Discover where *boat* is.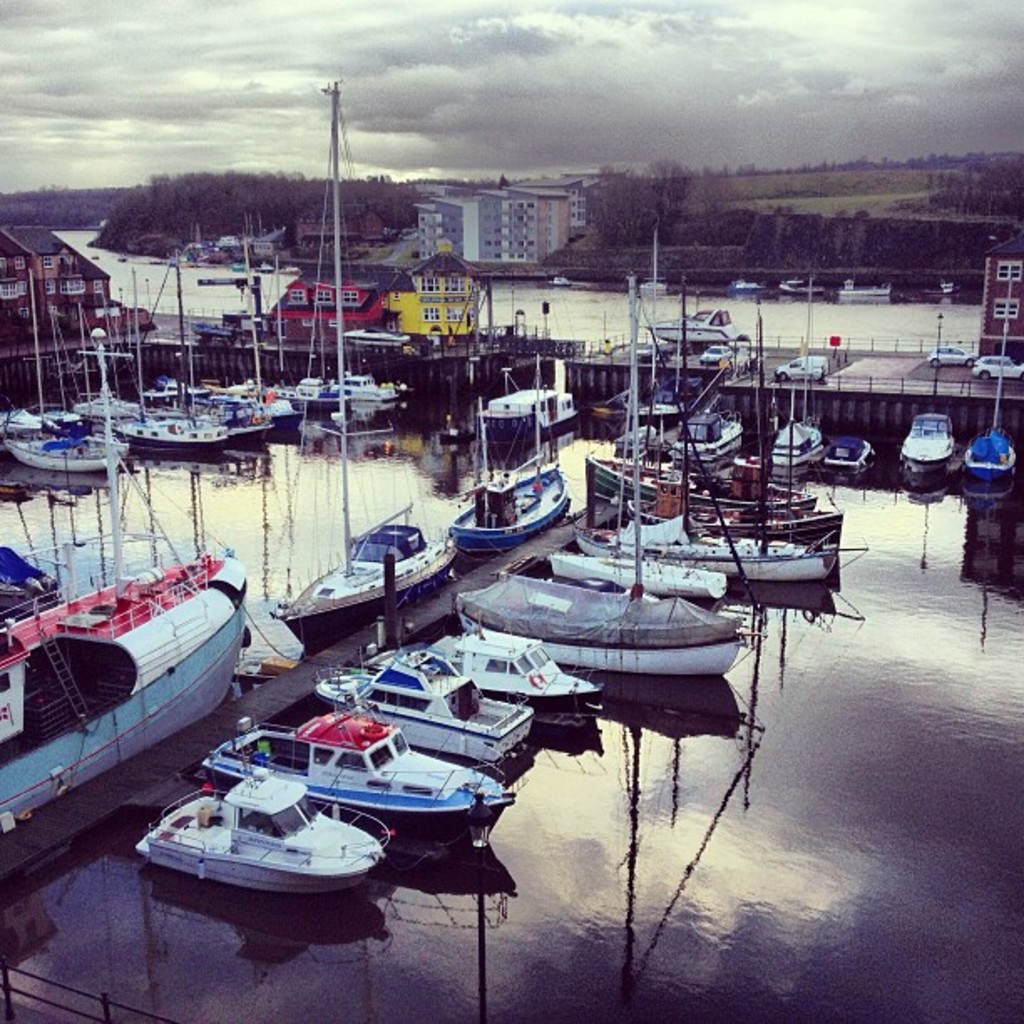
Discovered at <box>959,264,1021,490</box>.
